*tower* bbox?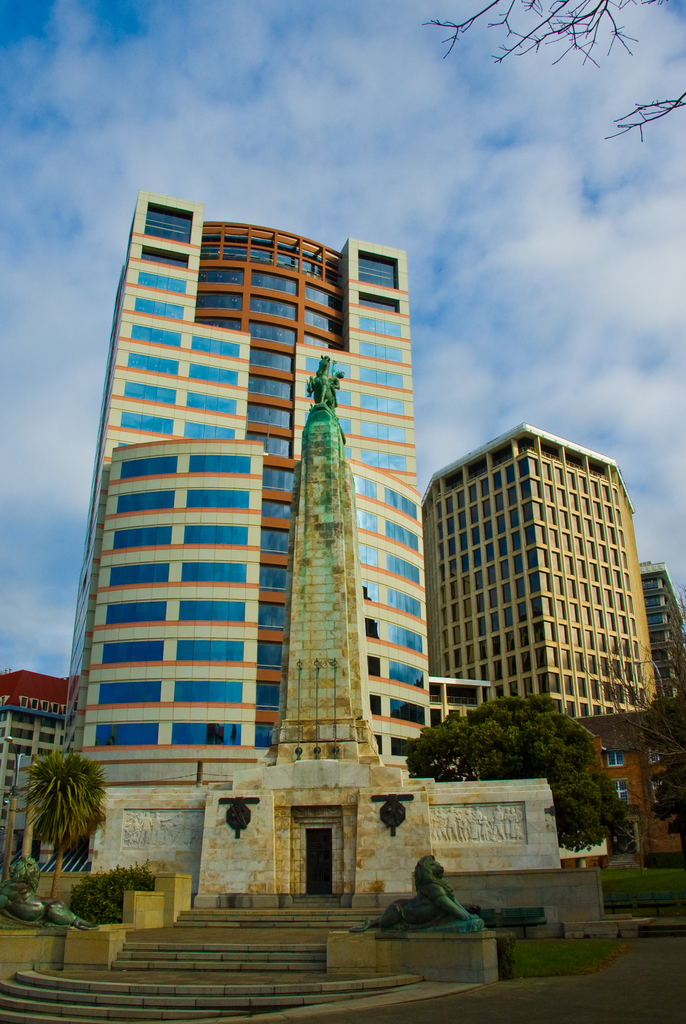
bbox=(182, 356, 459, 906)
